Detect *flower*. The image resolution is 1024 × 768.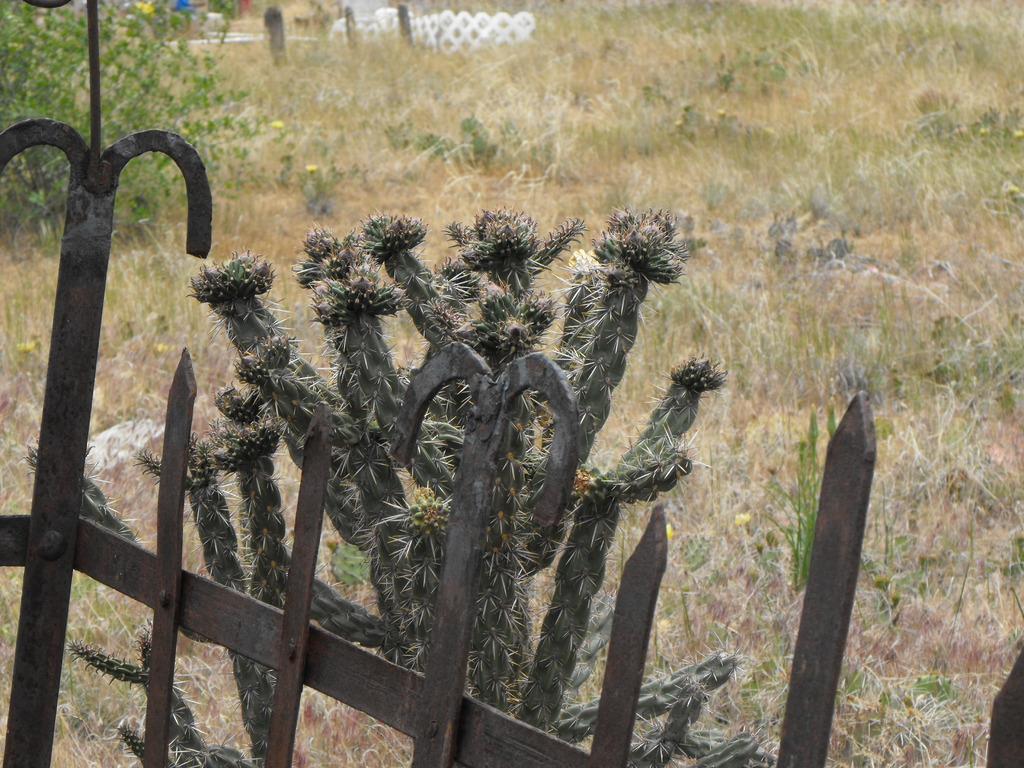
<bbox>156, 342, 171, 358</bbox>.
